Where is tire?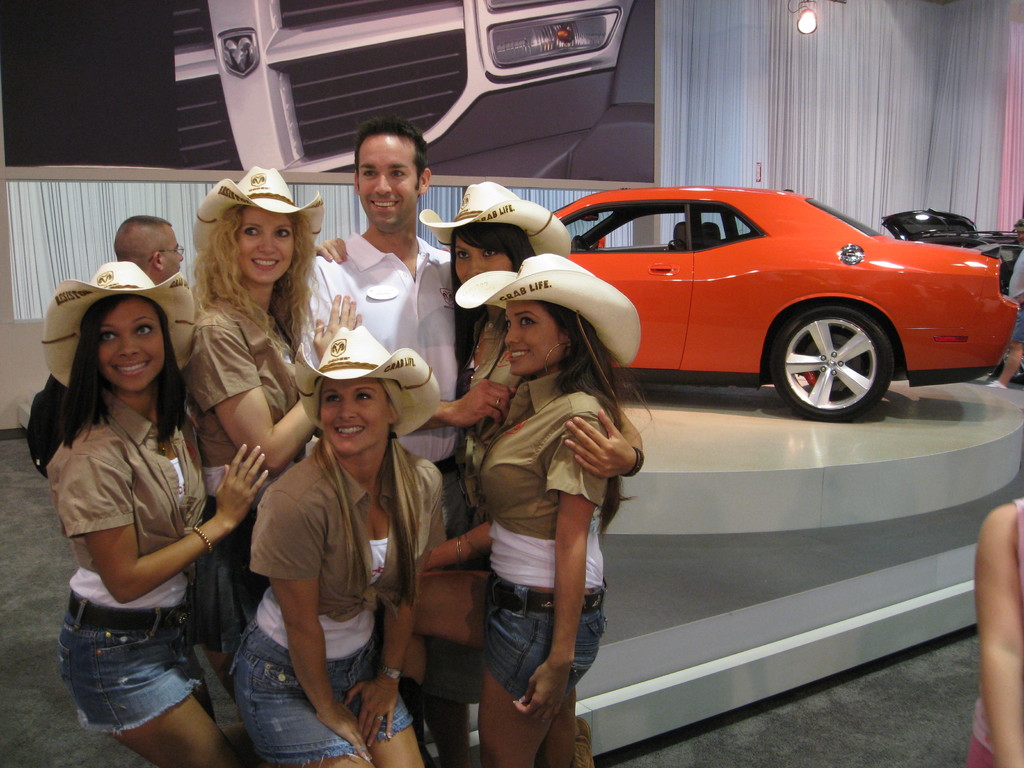
772 302 899 431.
